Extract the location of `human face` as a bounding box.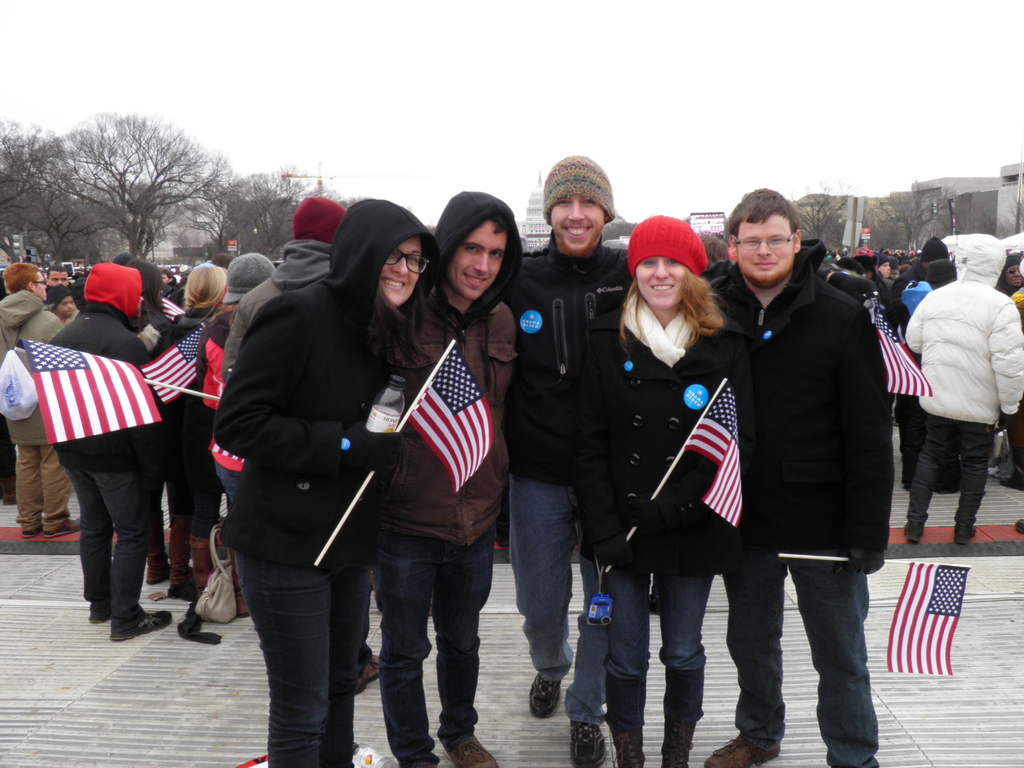
Rect(1007, 263, 1022, 290).
